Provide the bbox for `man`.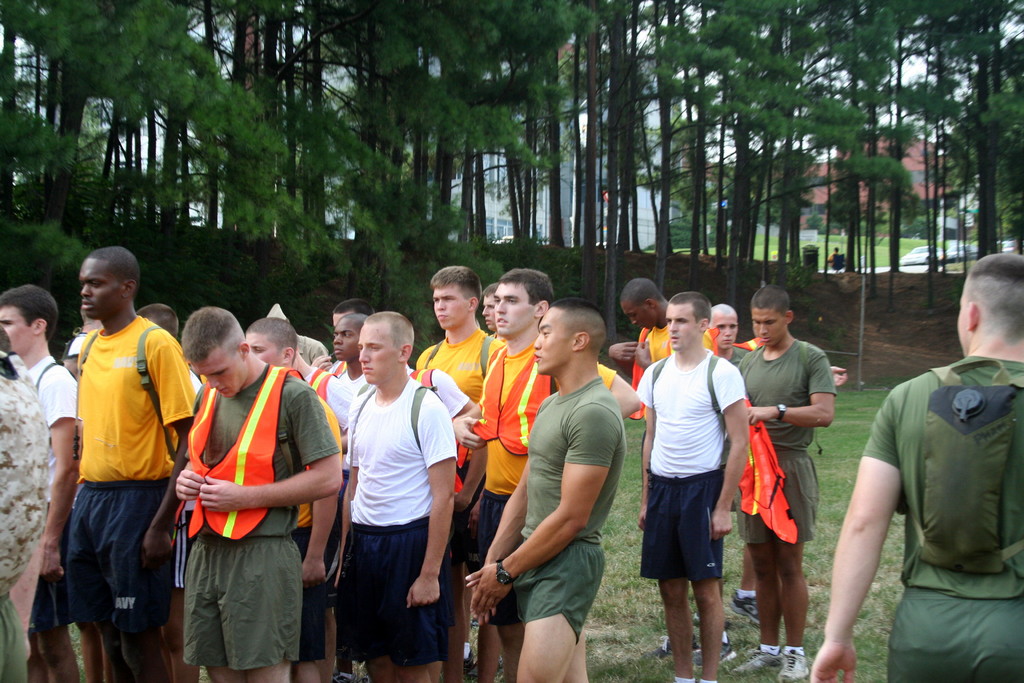
{"x1": 606, "y1": 276, "x2": 725, "y2": 671}.
